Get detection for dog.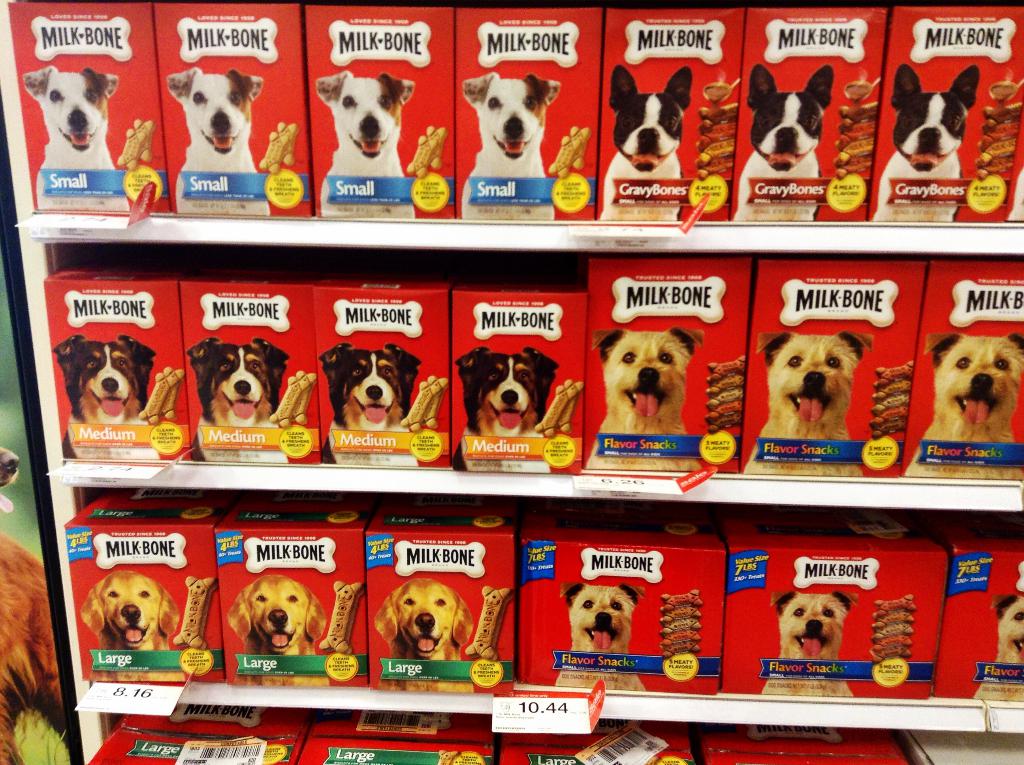
Detection: (731,66,836,224).
